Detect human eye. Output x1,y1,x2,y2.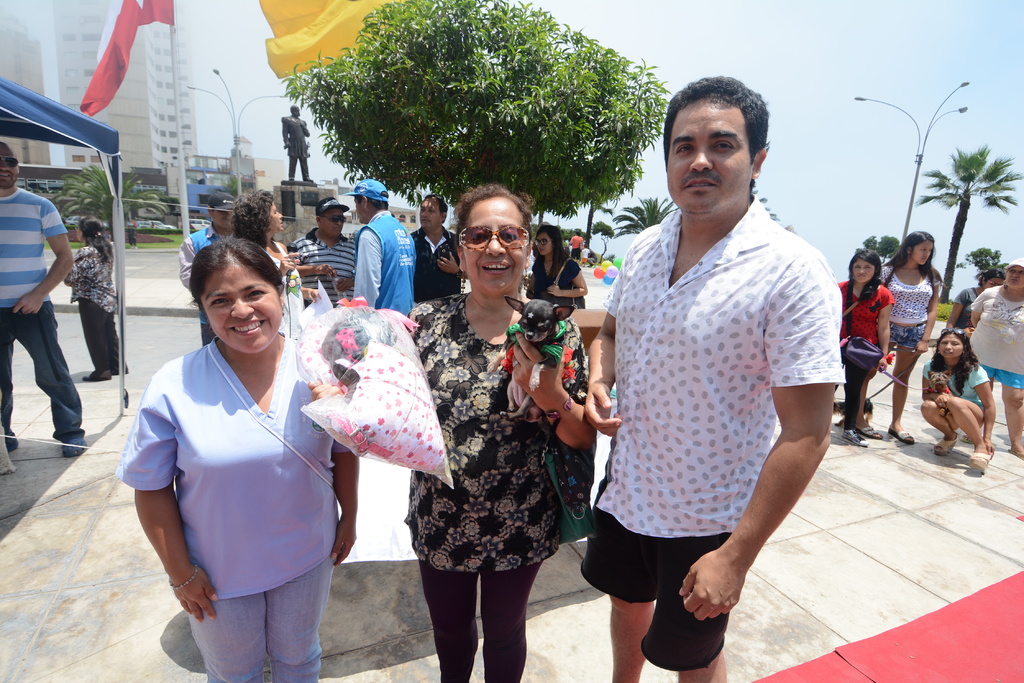
500,232,519,244.
